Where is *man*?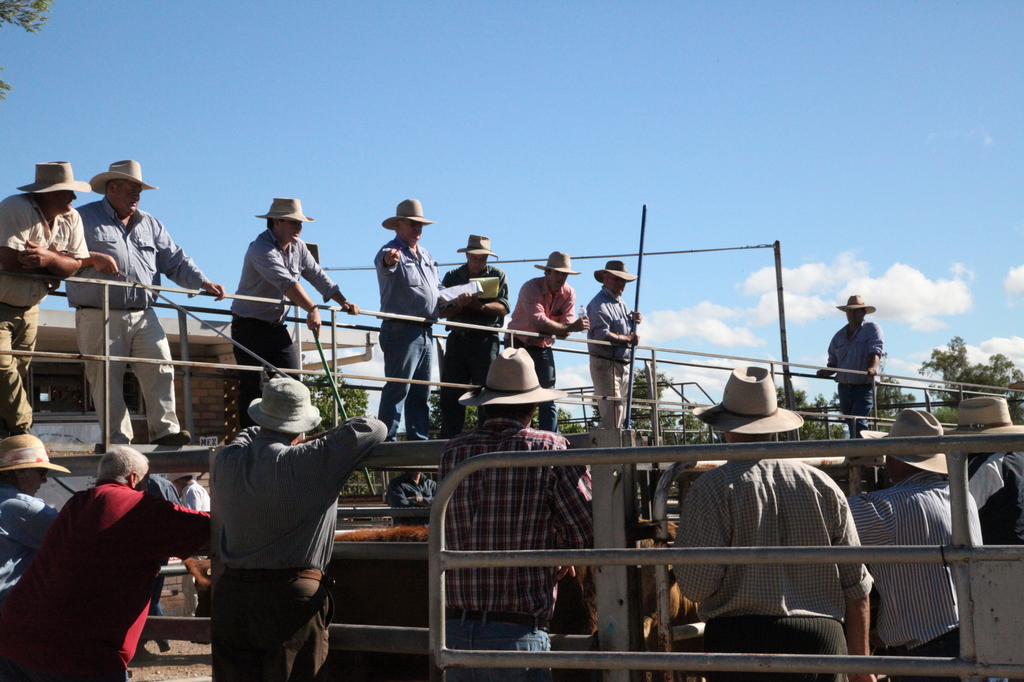
locate(0, 447, 212, 681).
